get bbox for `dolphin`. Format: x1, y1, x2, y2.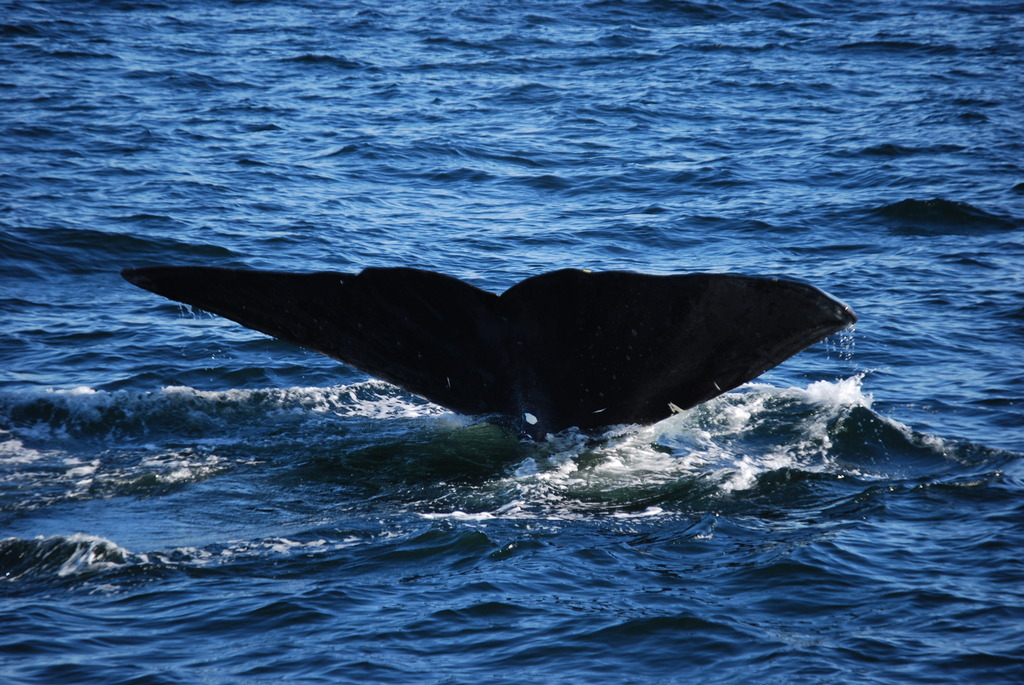
118, 261, 858, 454.
